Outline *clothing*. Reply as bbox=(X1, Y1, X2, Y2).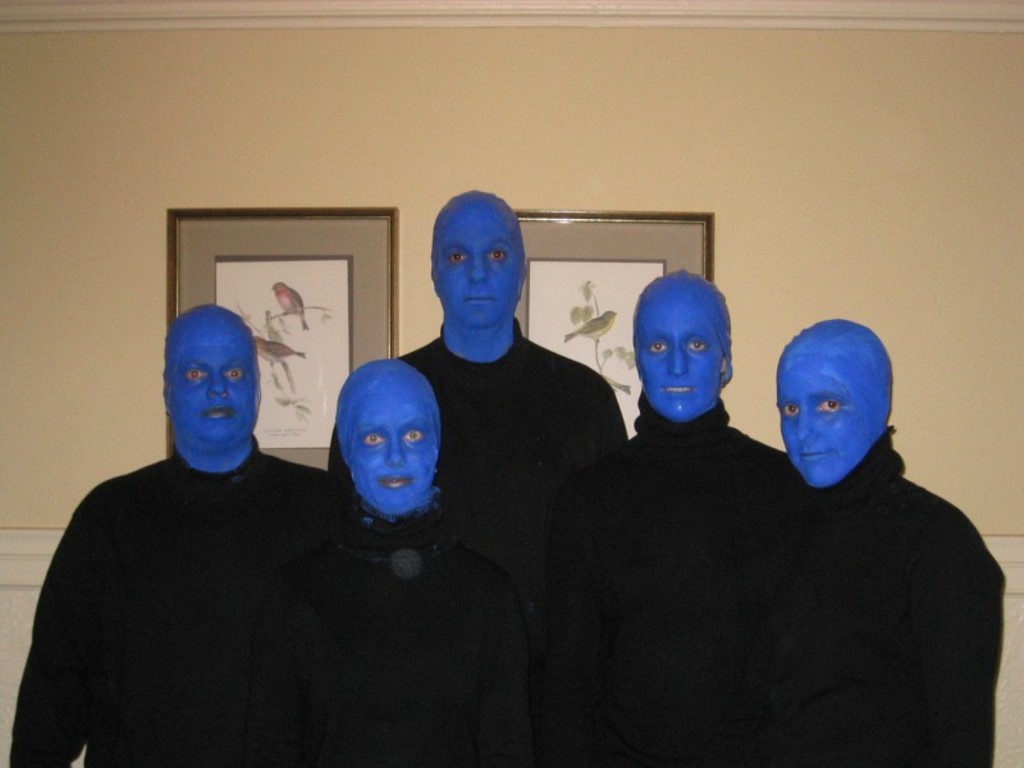
bbox=(746, 425, 1009, 767).
